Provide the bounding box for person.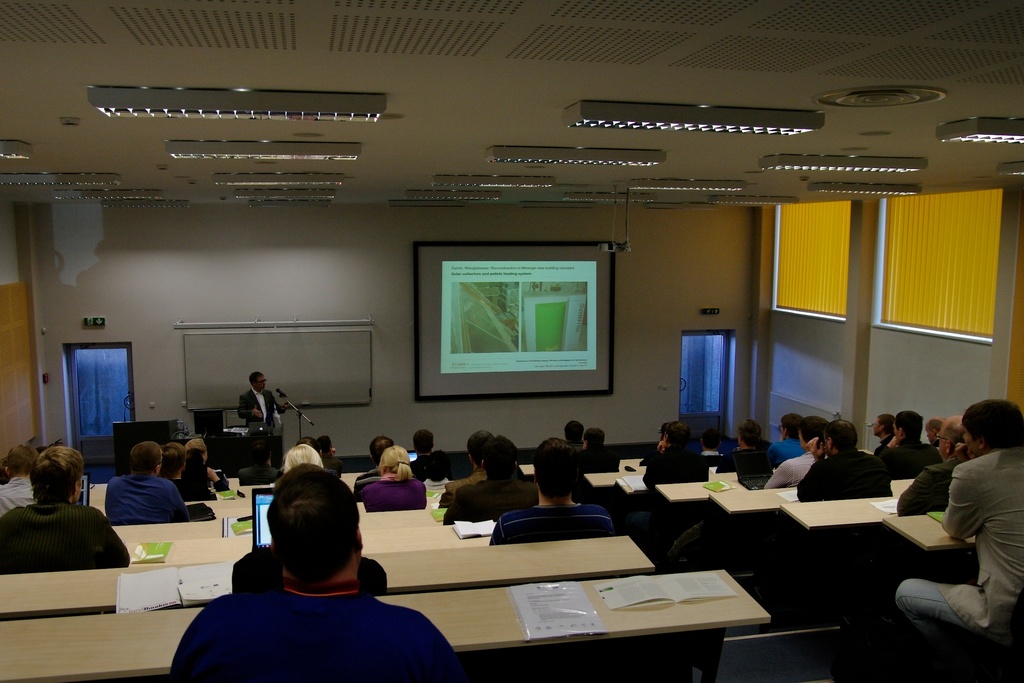
x1=360, y1=439, x2=426, y2=511.
